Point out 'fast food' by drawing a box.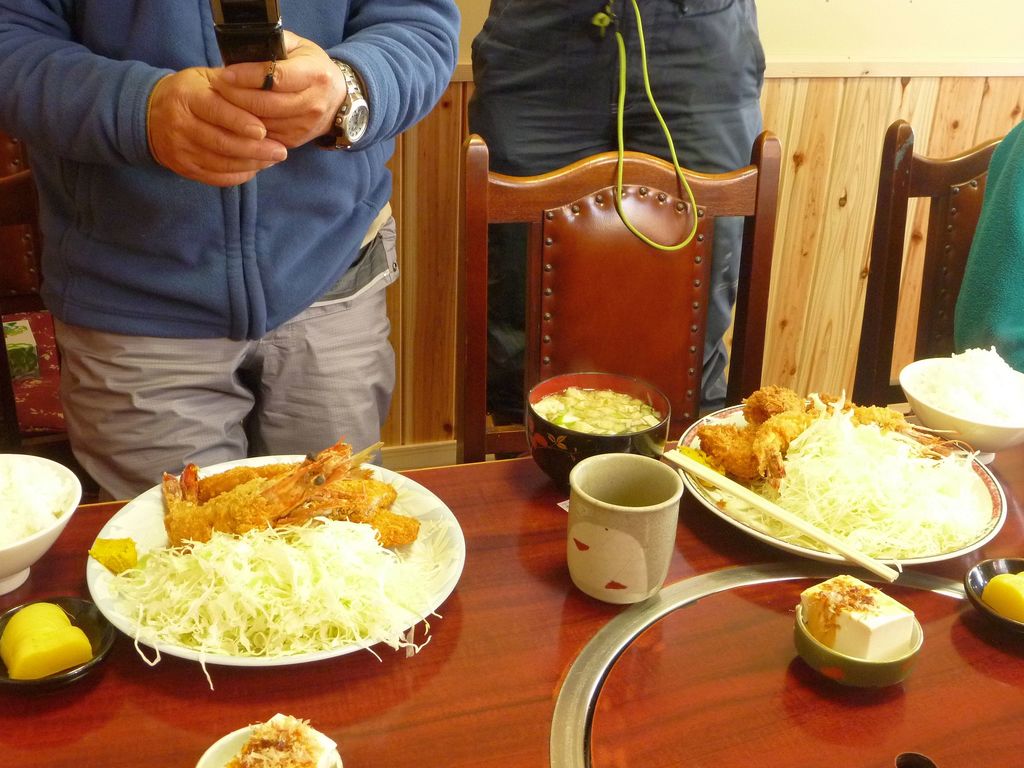
x1=0, y1=452, x2=77, y2=545.
